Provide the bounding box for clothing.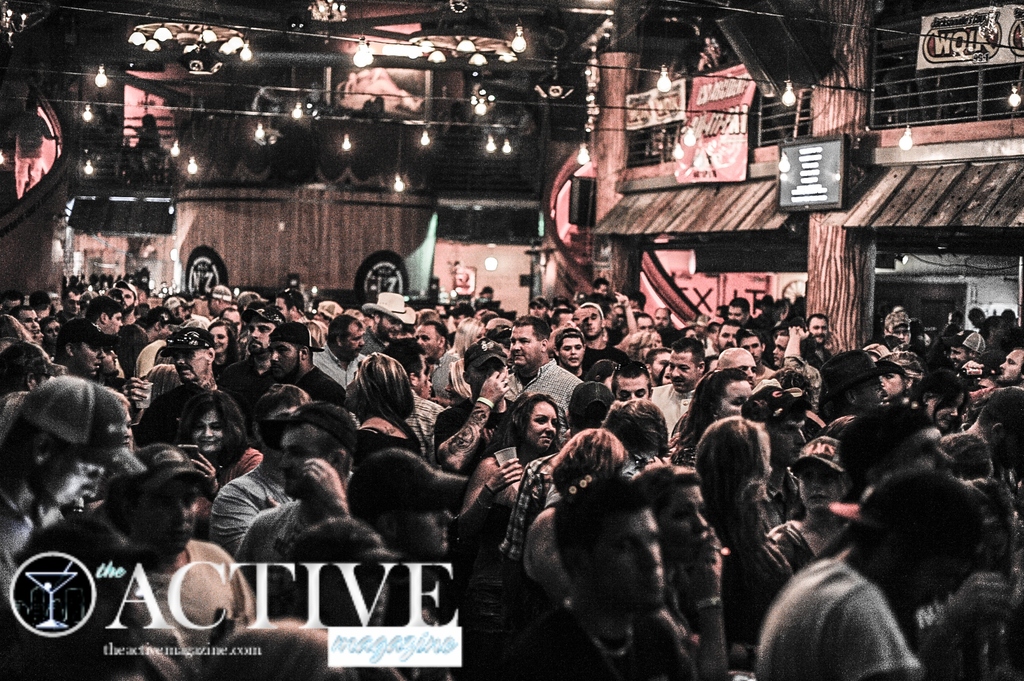
[0, 492, 87, 680].
